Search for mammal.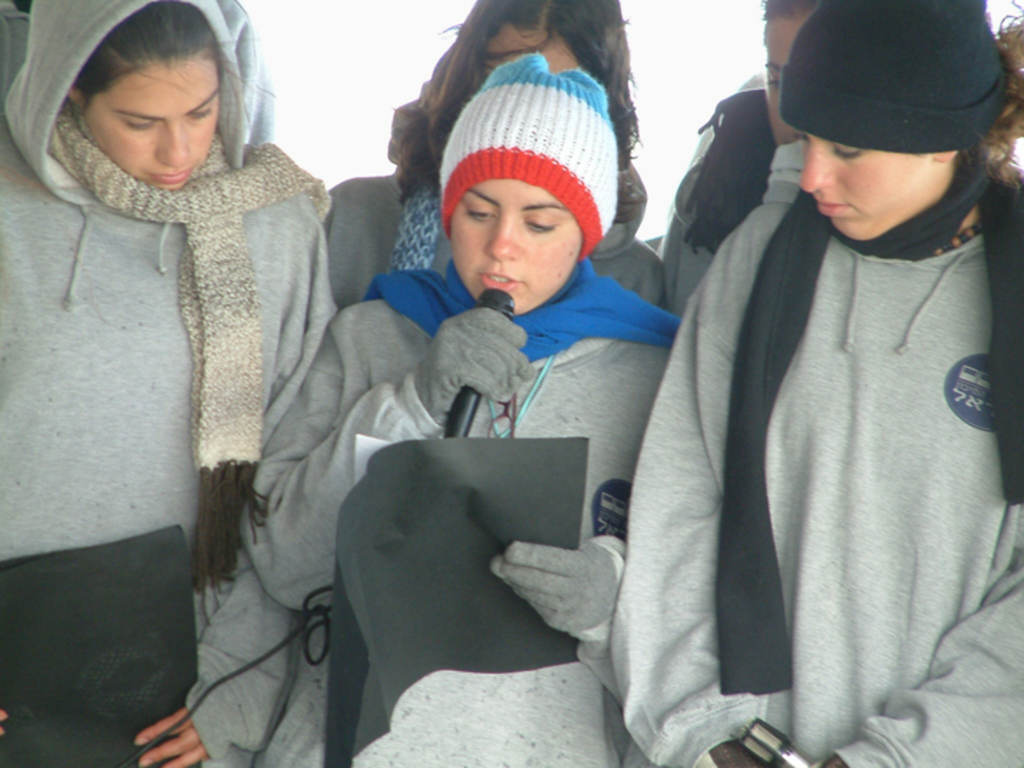
Found at 327/0/676/315.
